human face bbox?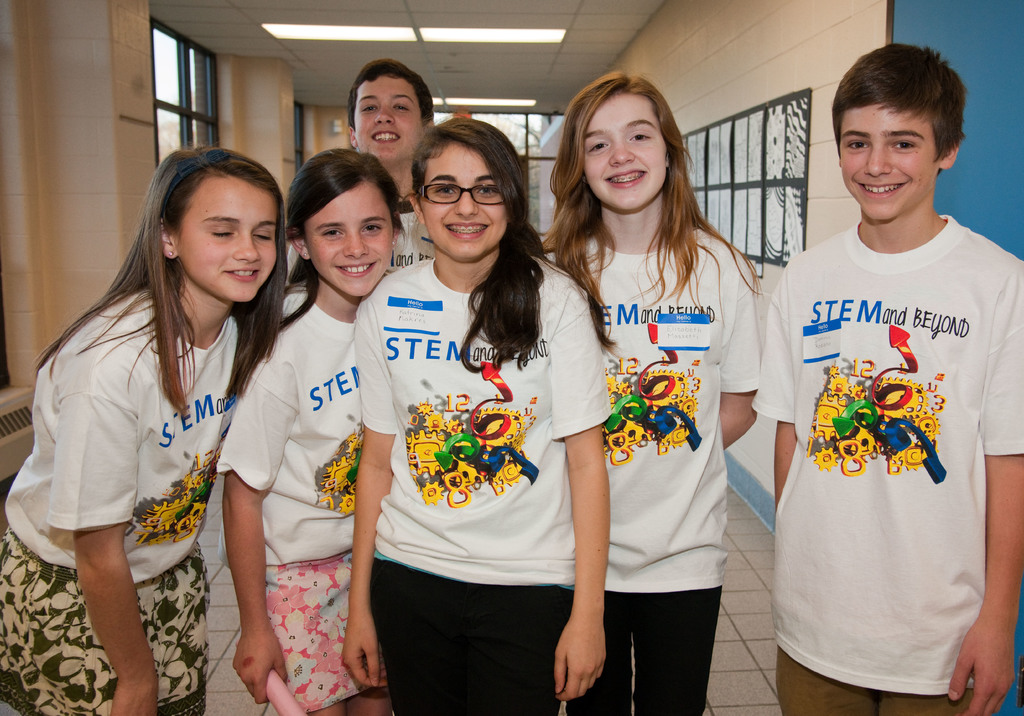
detection(841, 105, 936, 221)
